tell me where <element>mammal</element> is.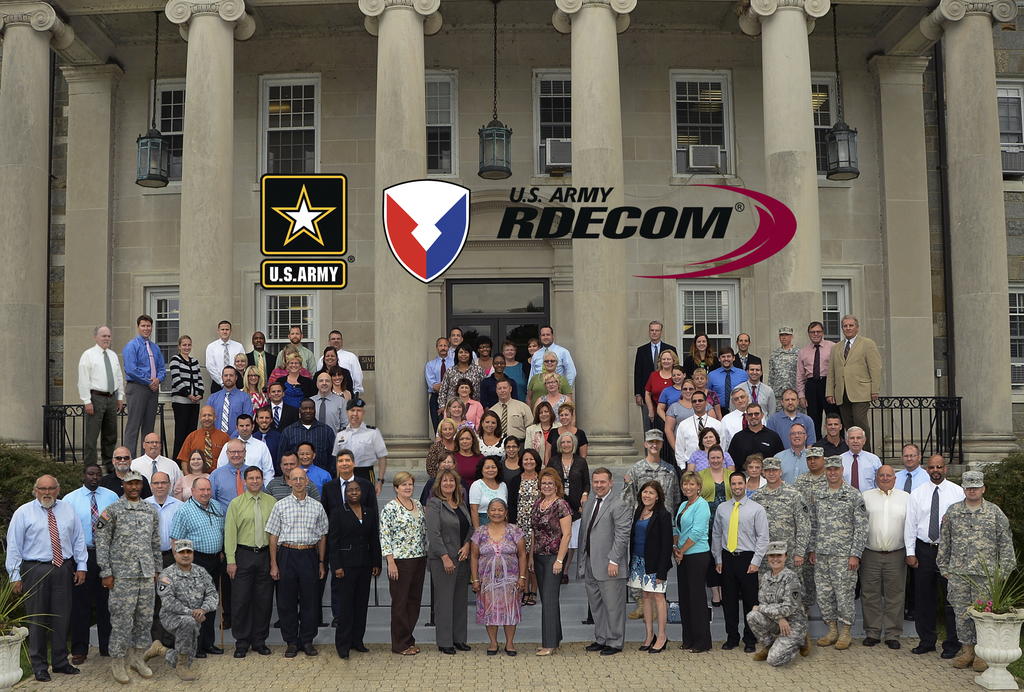
<element>mammal</element> is at 767, 326, 802, 408.
